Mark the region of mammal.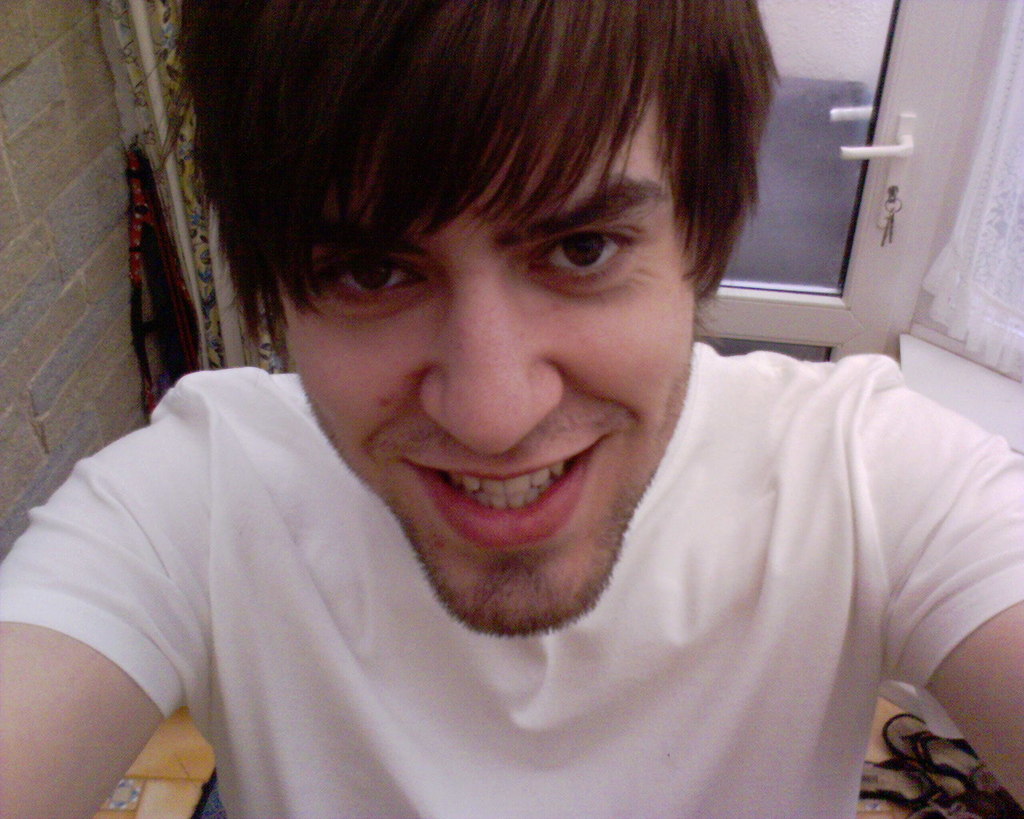
Region: select_region(0, 21, 988, 818).
